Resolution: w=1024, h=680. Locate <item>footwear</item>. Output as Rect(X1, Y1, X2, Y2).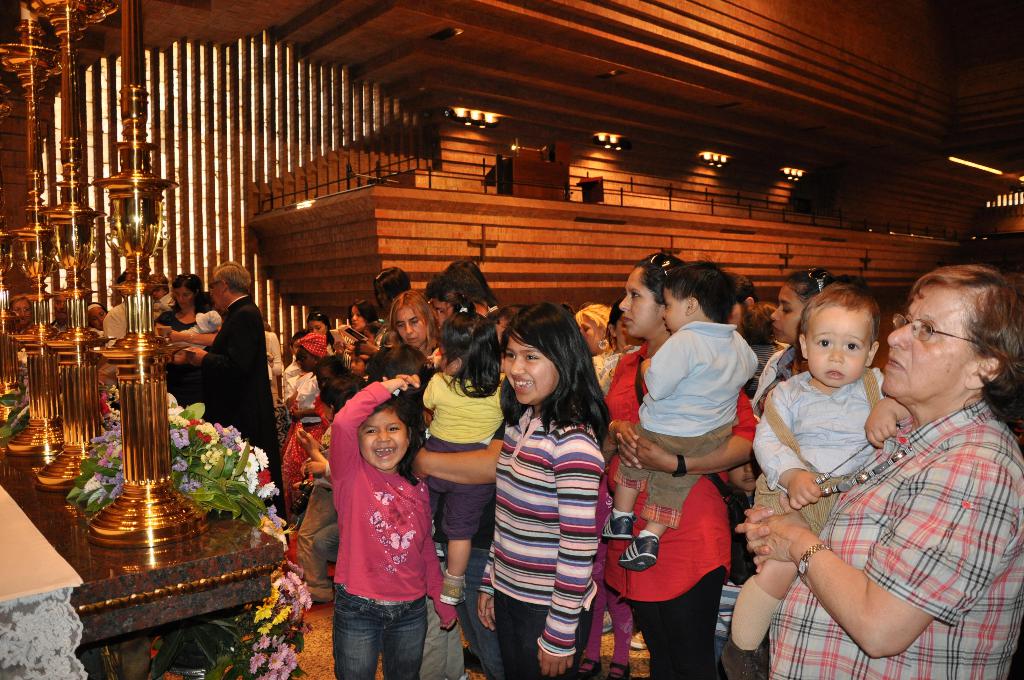
Rect(572, 658, 605, 679).
